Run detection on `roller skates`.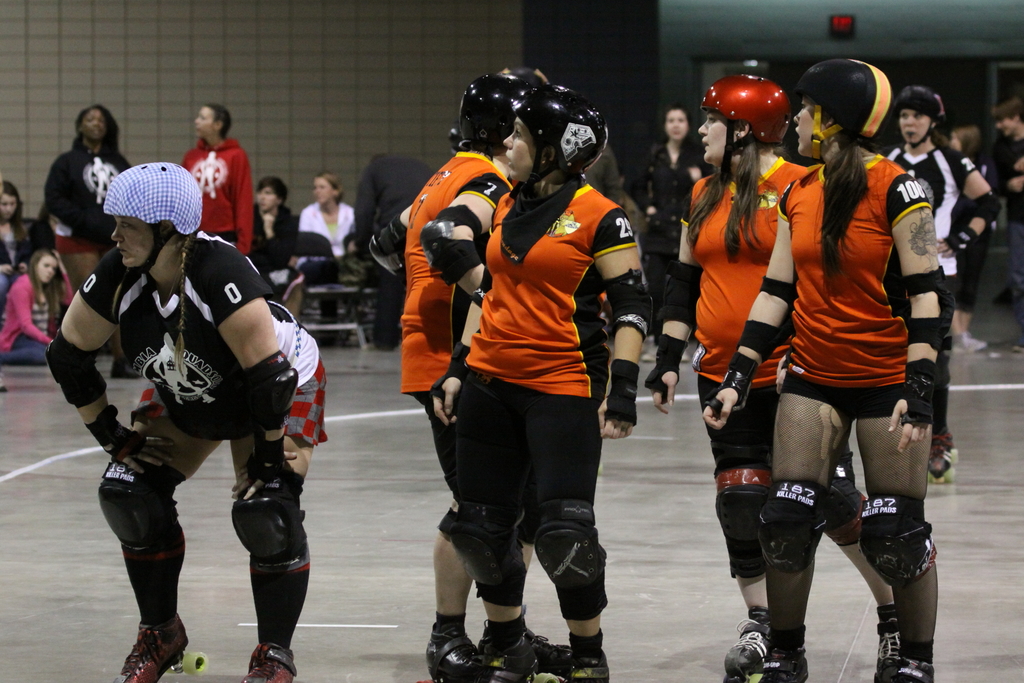
Result: box(241, 641, 298, 682).
